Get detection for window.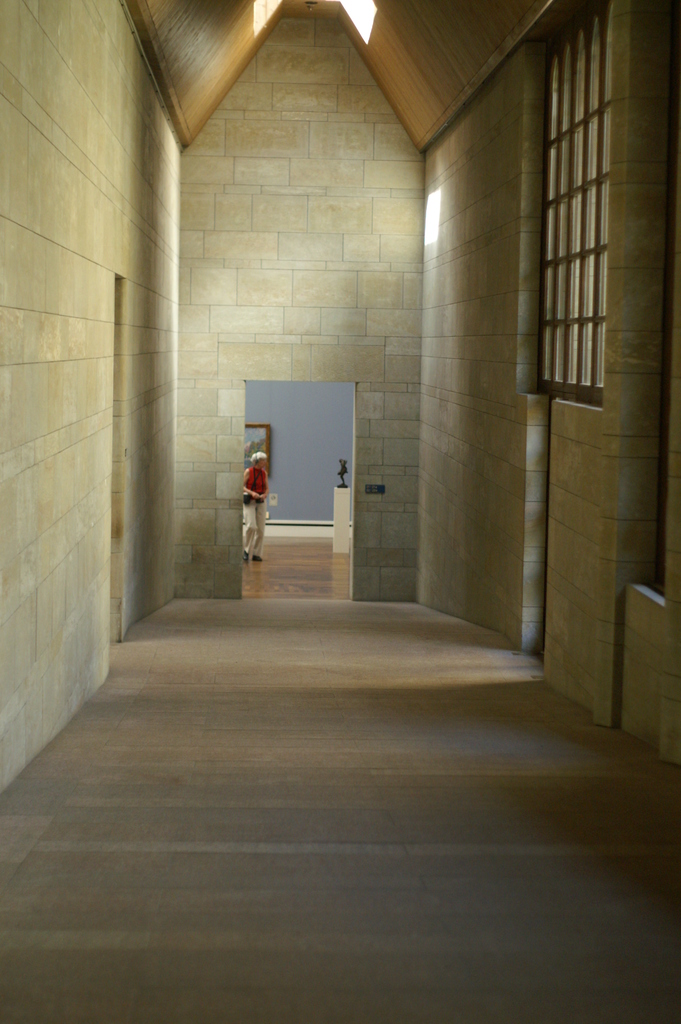
Detection: 534, 0, 619, 393.
